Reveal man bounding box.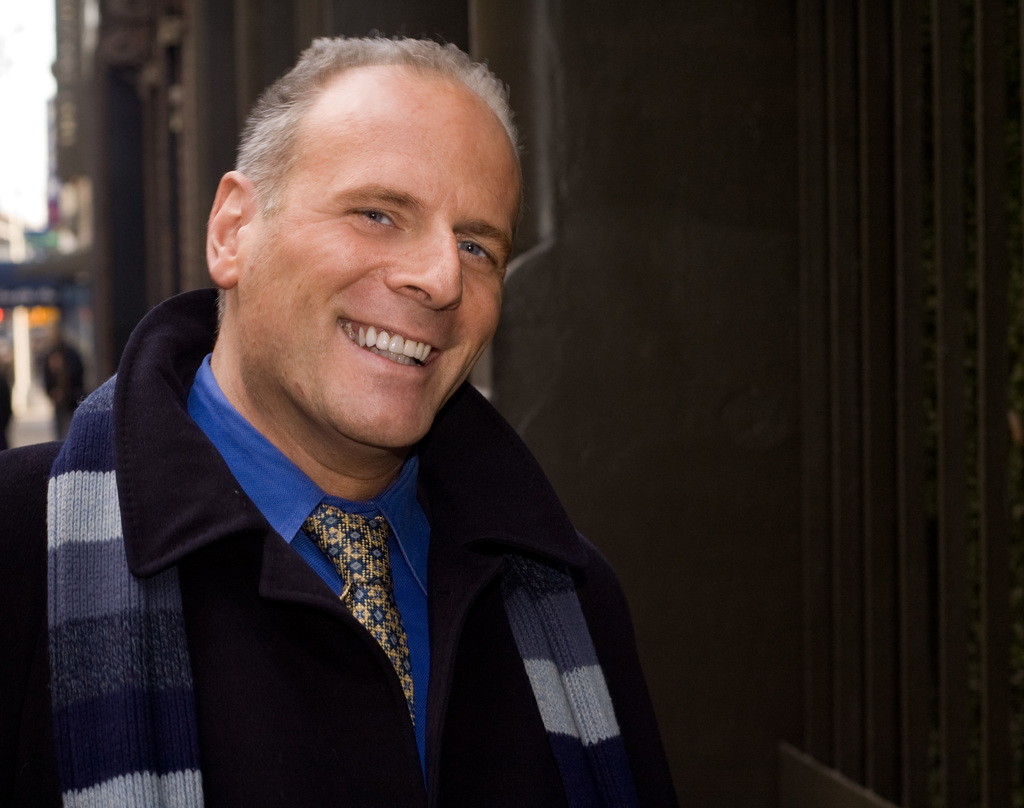
Revealed: locate(17, 30, 731, 800).
